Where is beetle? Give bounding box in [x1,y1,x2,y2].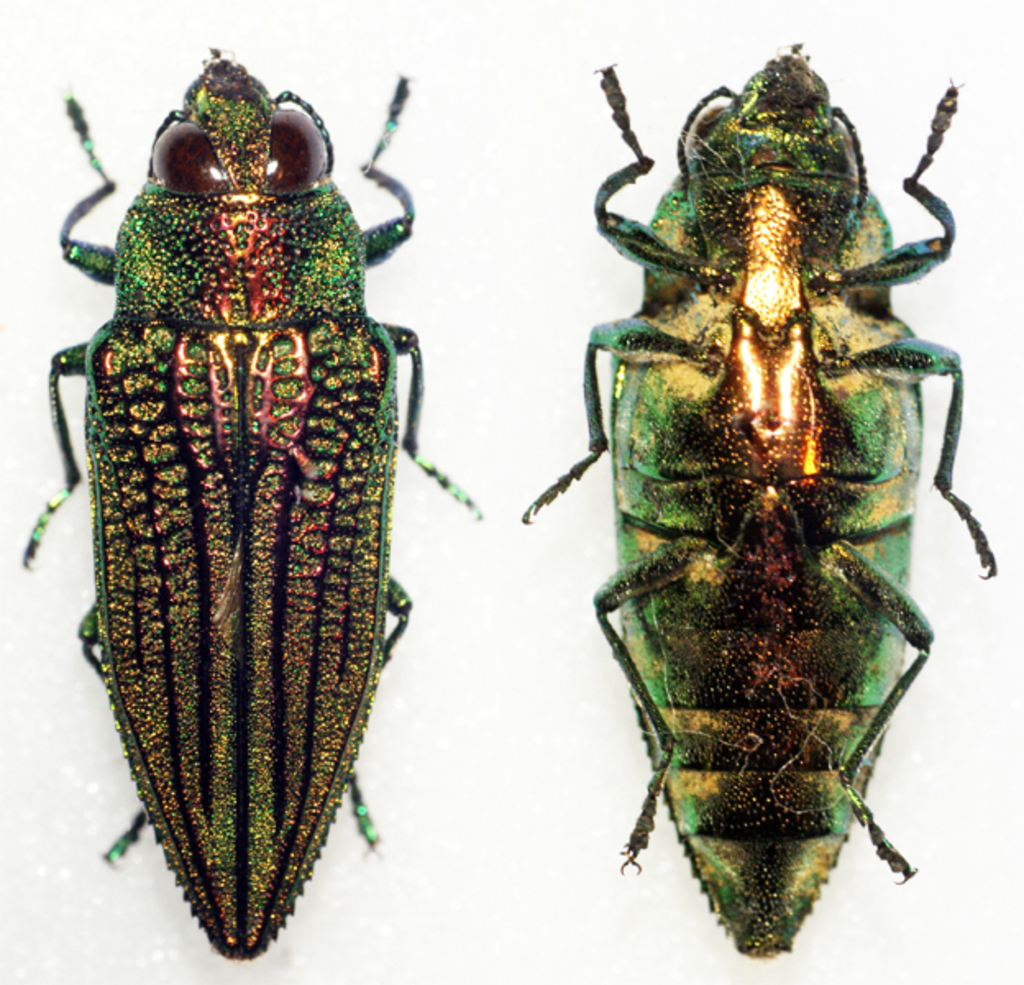
[522,36,1006,964].
